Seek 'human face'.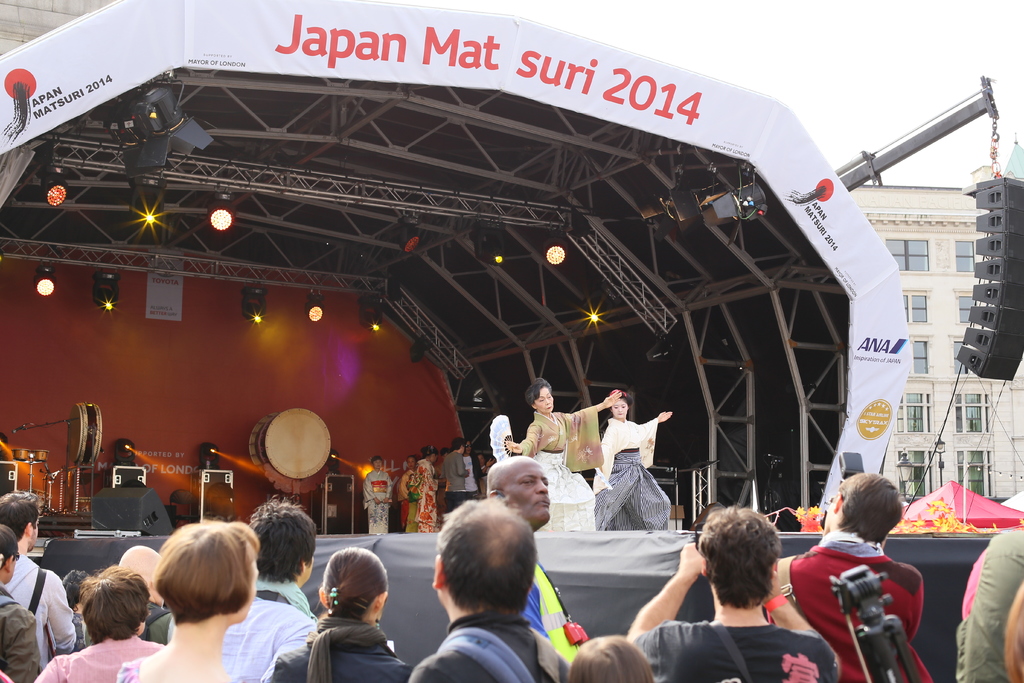
[433, 456, 440, 463].
